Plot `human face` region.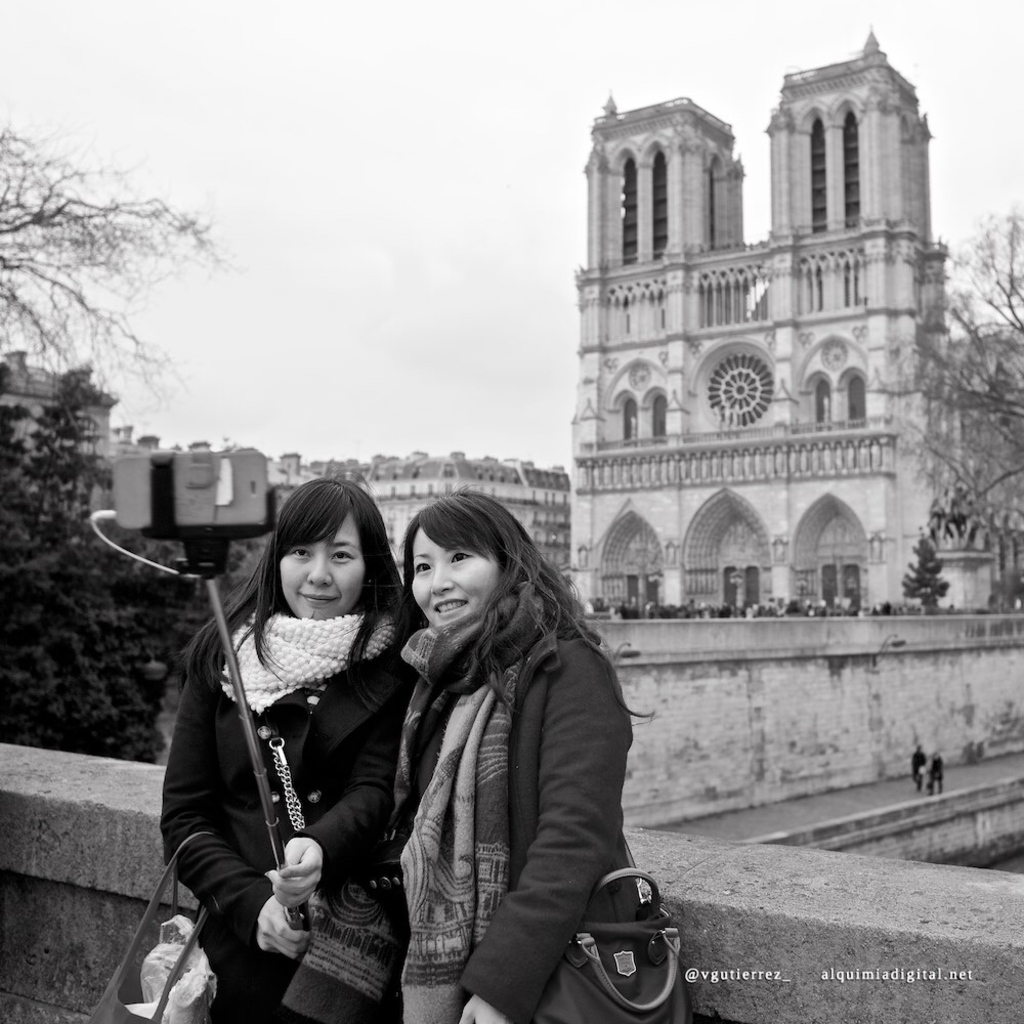
Plotted at rect(275, 510, 367, 617).
